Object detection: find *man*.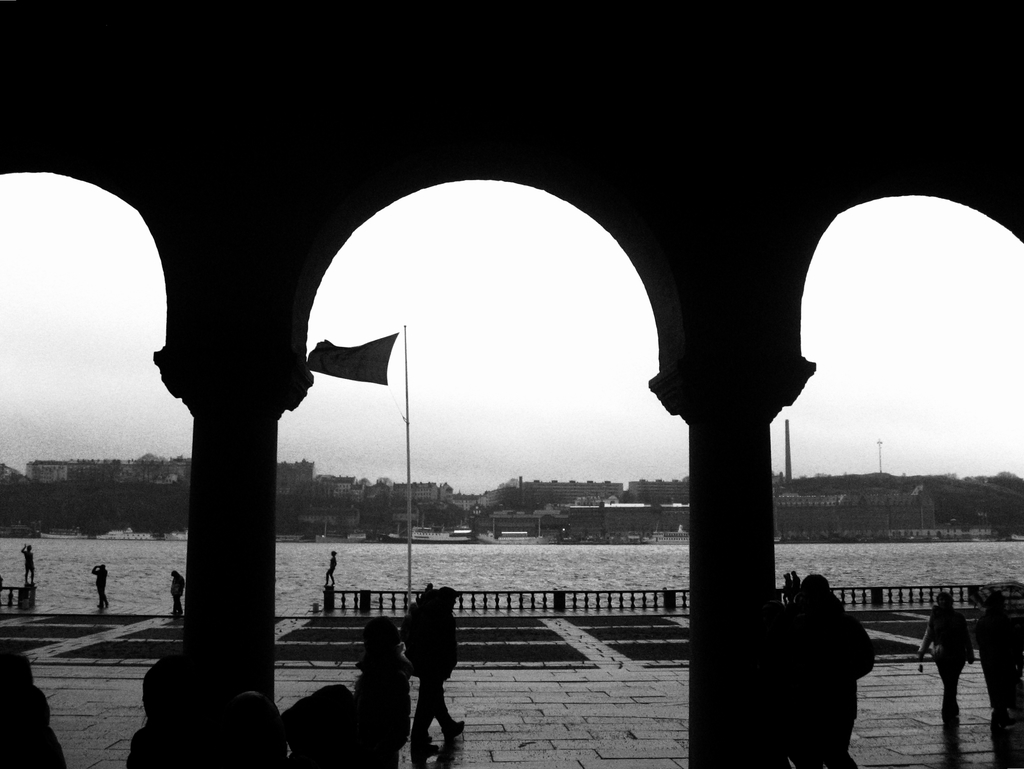
[360,611,413,768].
